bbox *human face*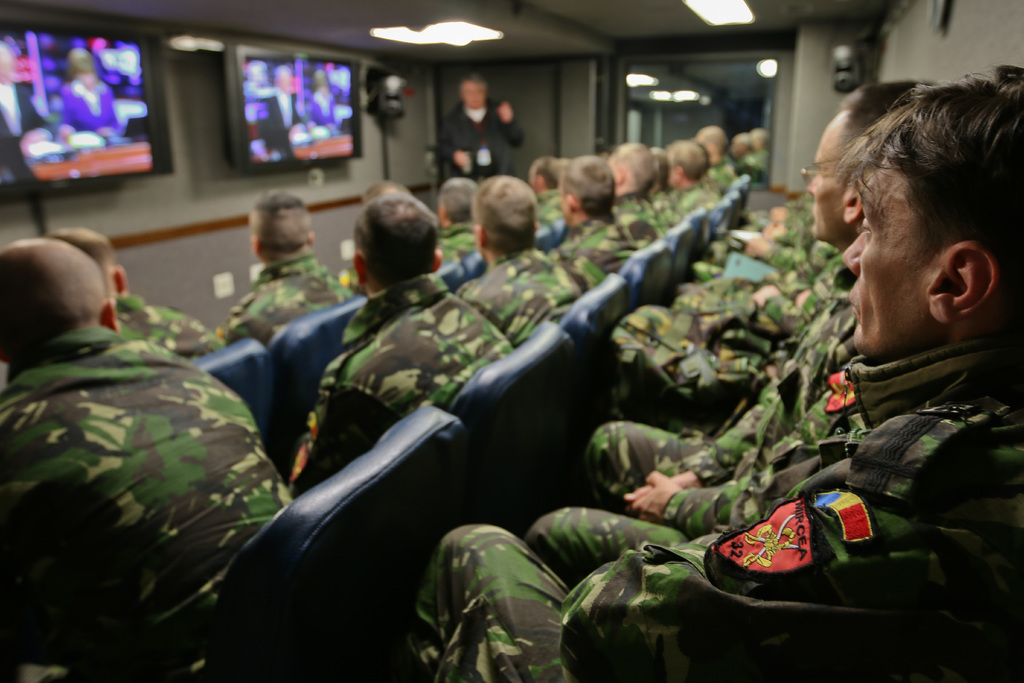
crop(463, 80, 487, 106)
